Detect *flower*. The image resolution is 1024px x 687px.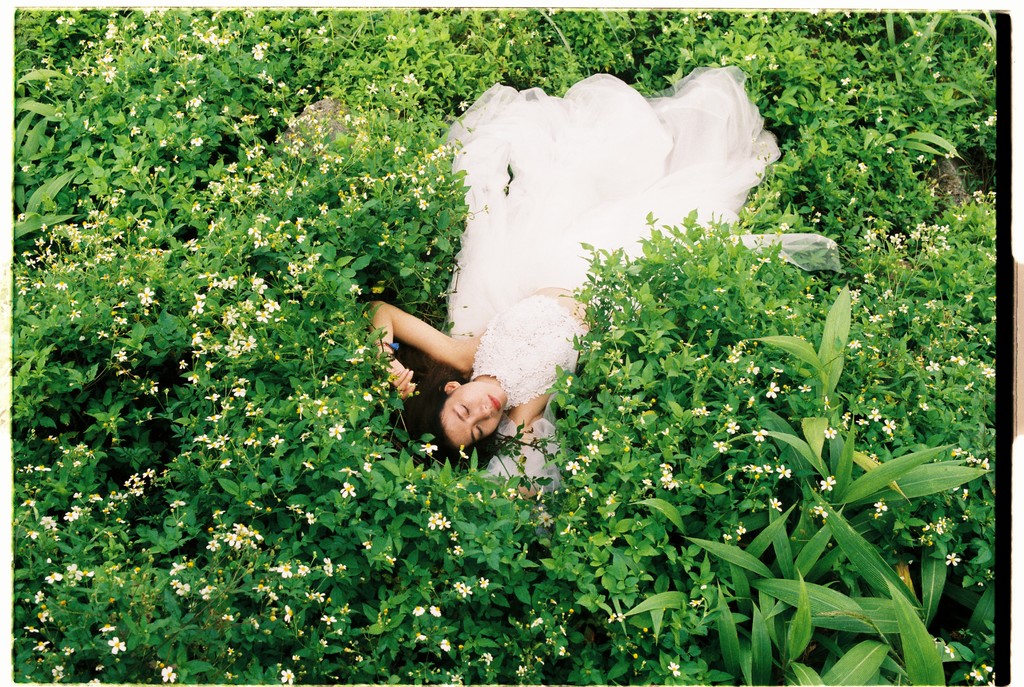
{"x1": 204, "y1": 412, "x2": 214, "y2": 425}.
